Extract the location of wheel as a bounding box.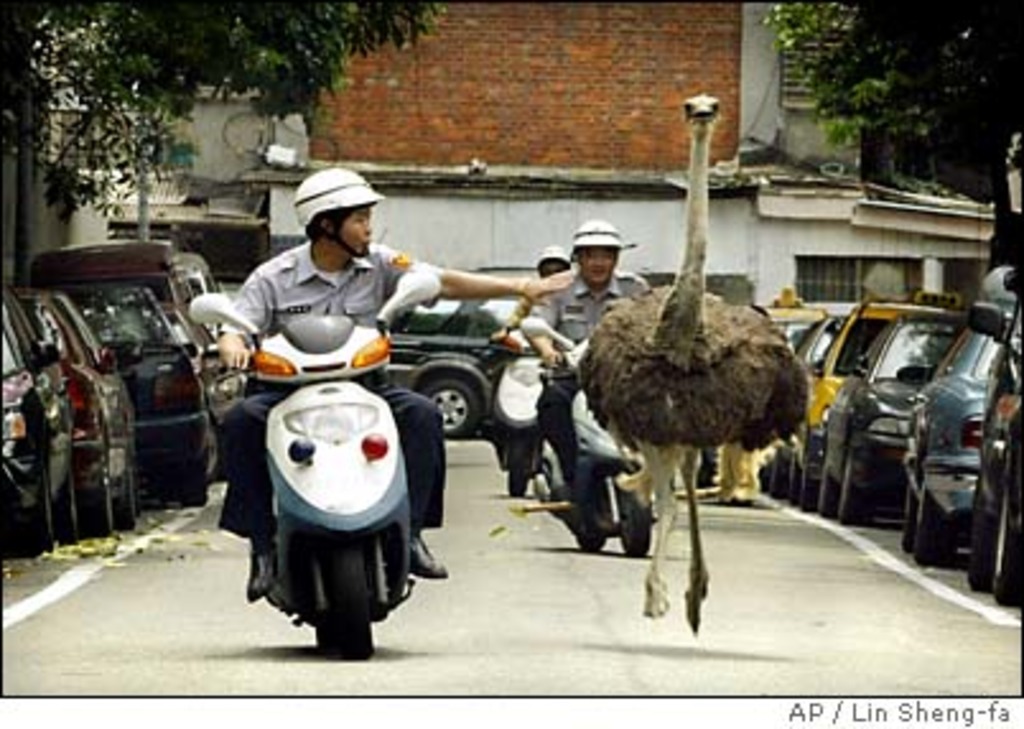
crop(965, 512, 996, 591).
